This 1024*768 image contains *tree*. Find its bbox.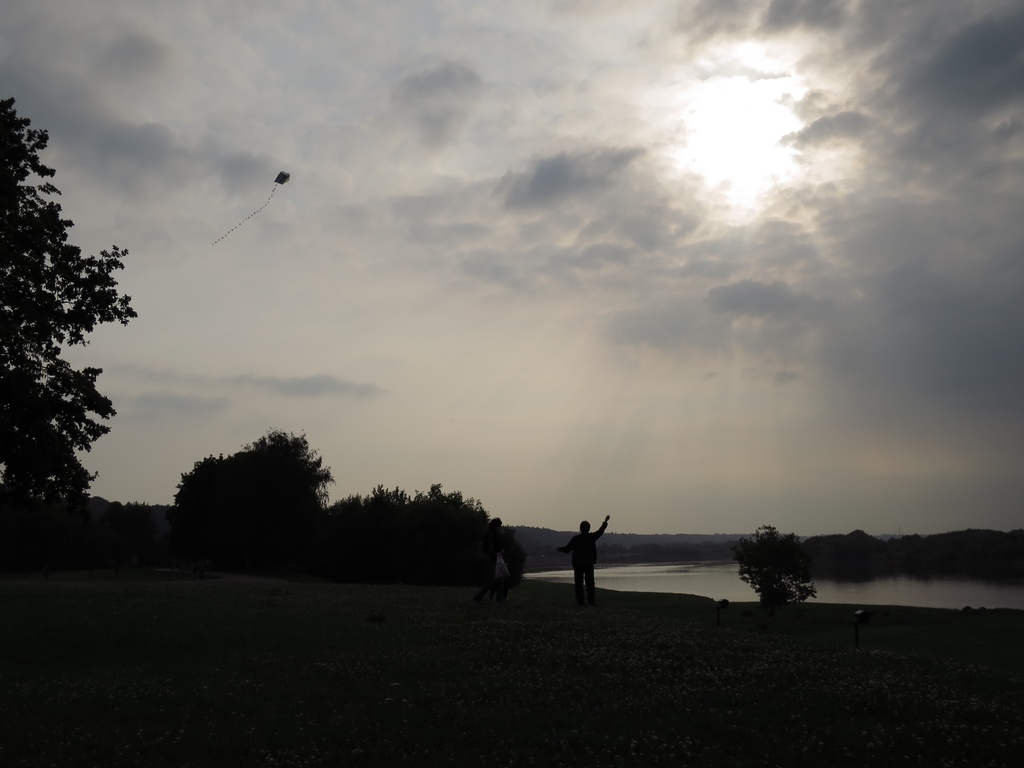
323,486,525,585.
